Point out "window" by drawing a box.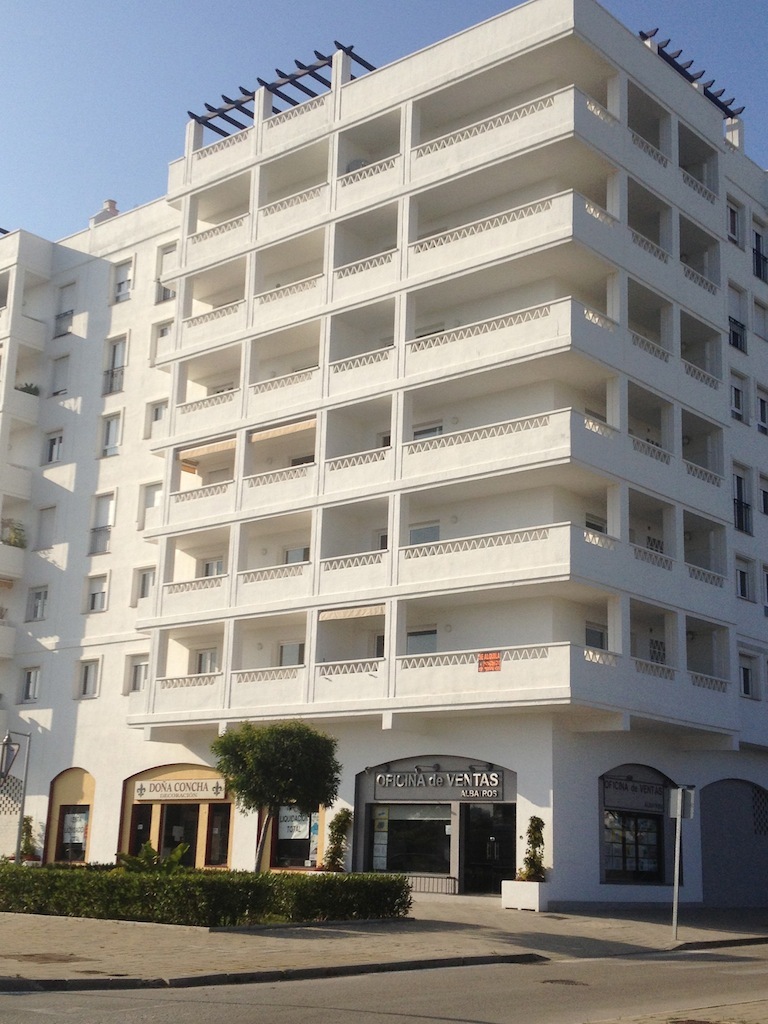
(x1=23, y1=502, x2=61, y2=552).
